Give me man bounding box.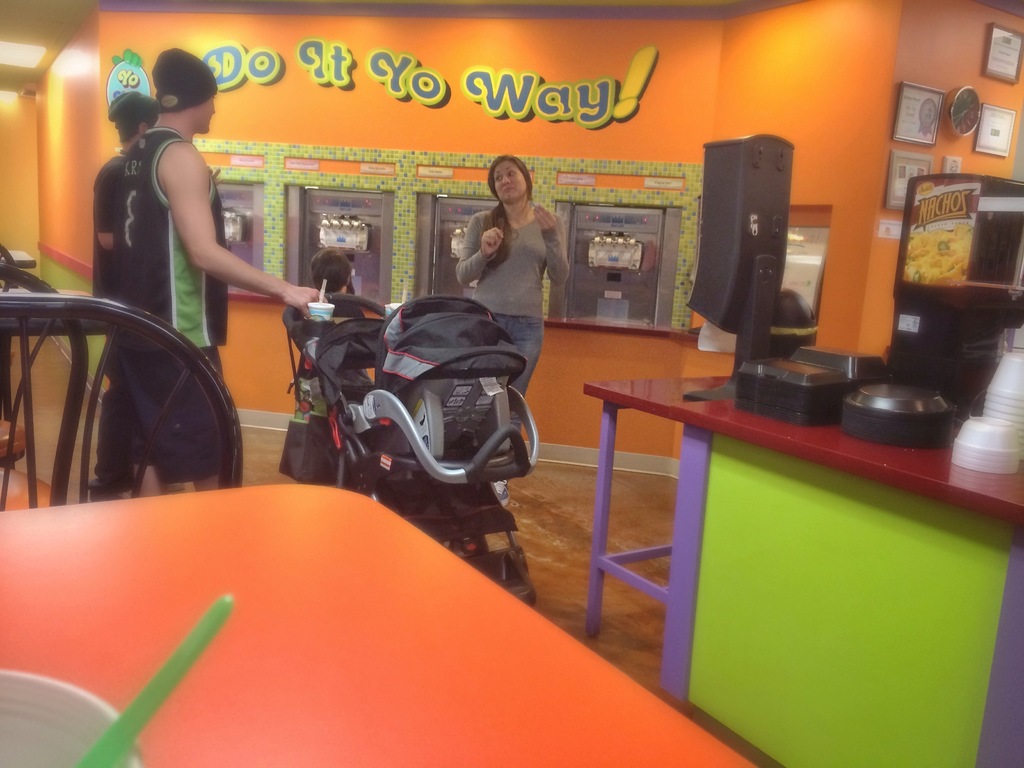
(left=83, top=94, right=163, bottom=502).
